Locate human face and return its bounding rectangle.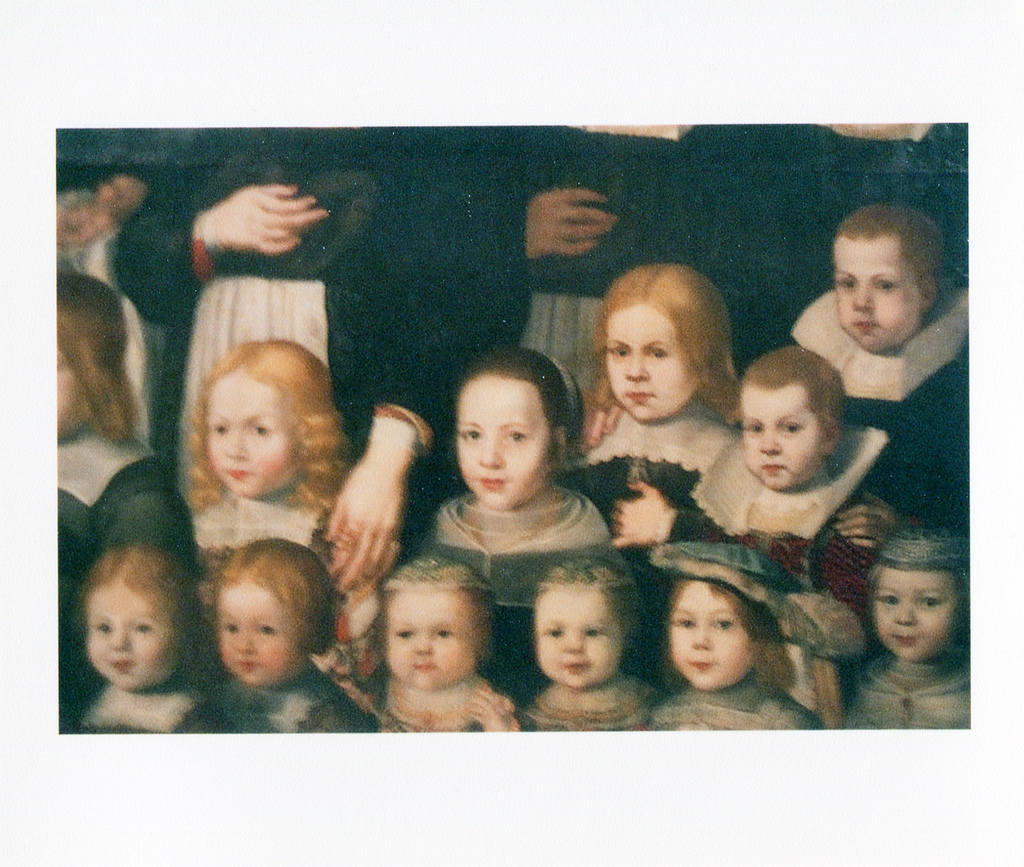
detection(451, 371, 557, 507).
